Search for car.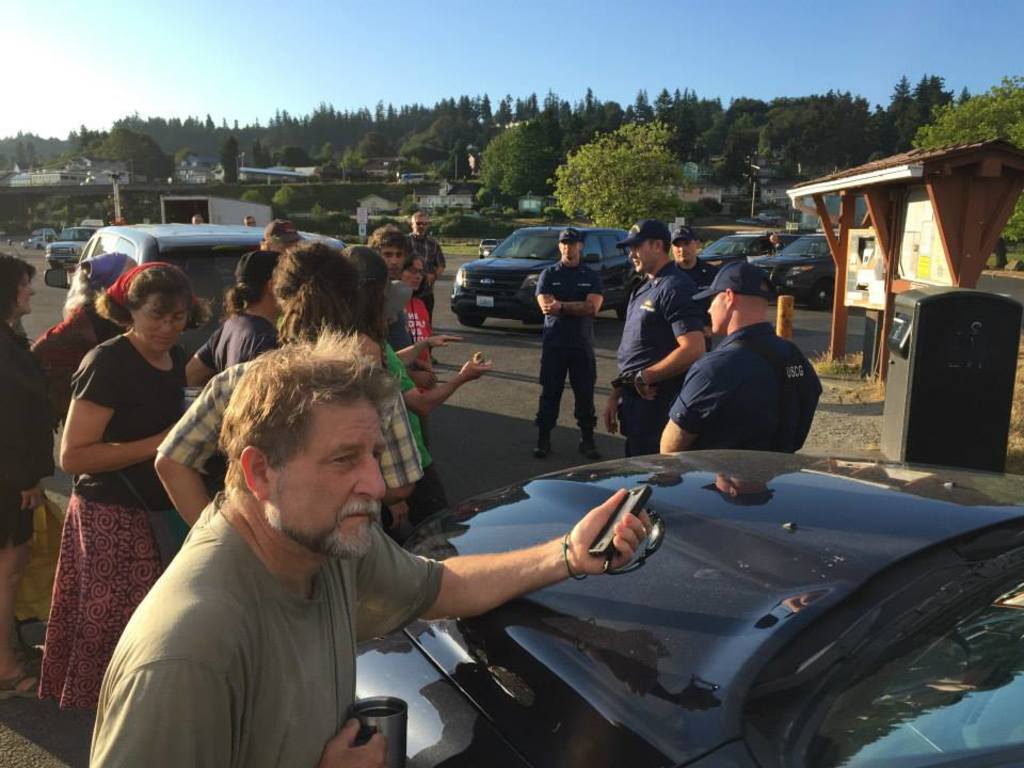
Found at <bbox>450, 223, 646, 323</bbox>.
